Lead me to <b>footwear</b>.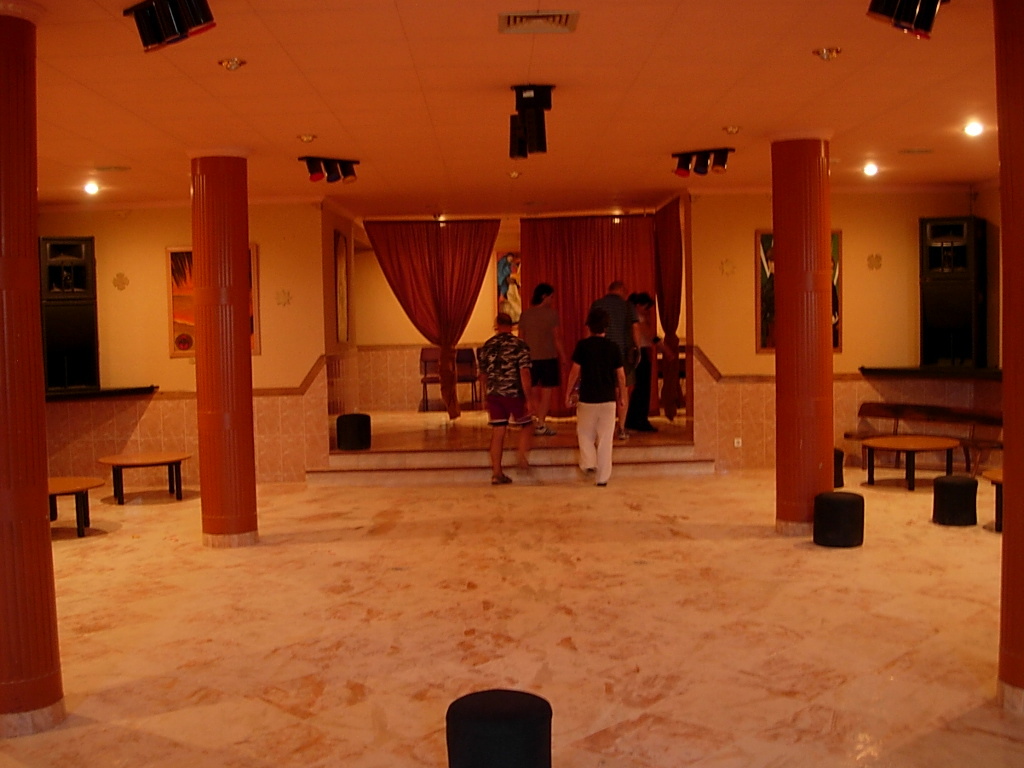
Lead to [left=536, top=426, right=556, bottom=437].
